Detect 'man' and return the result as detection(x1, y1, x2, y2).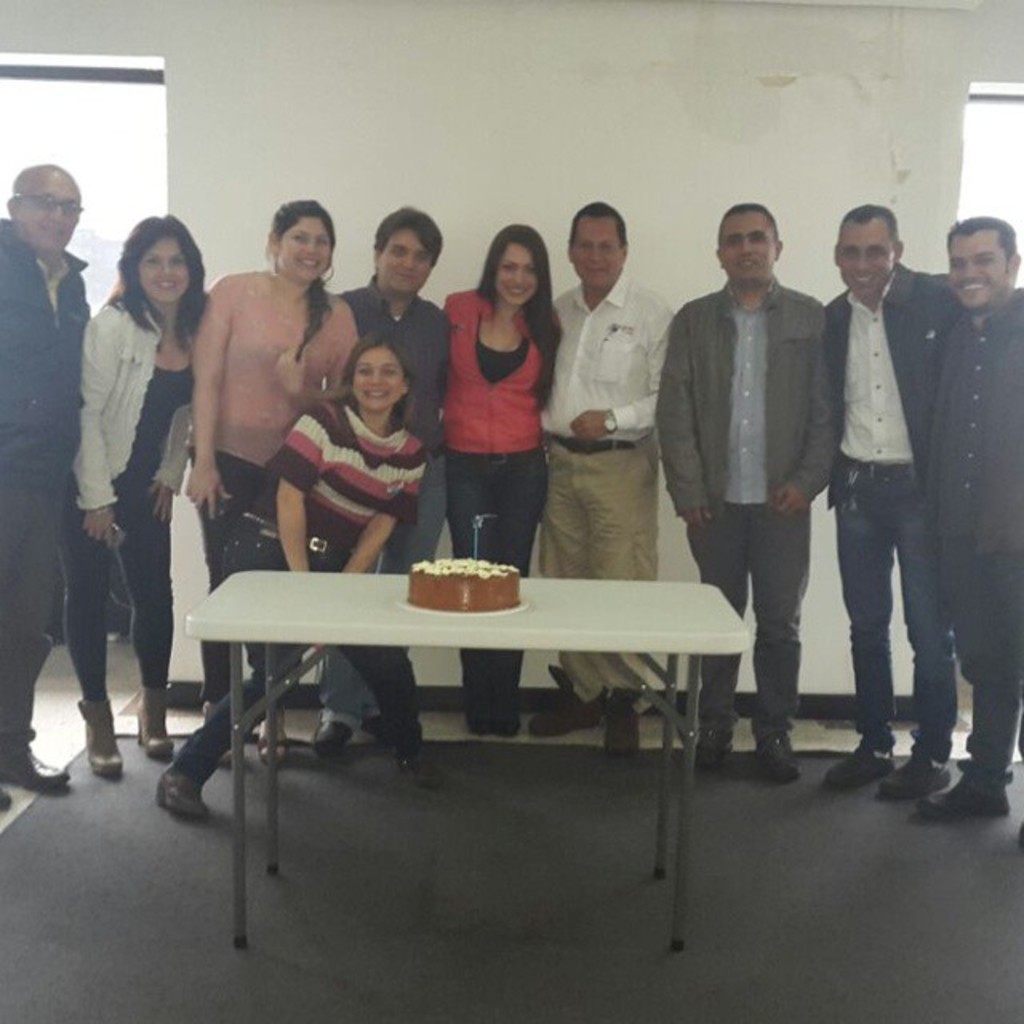
detection(0, 162, 94, 816).
